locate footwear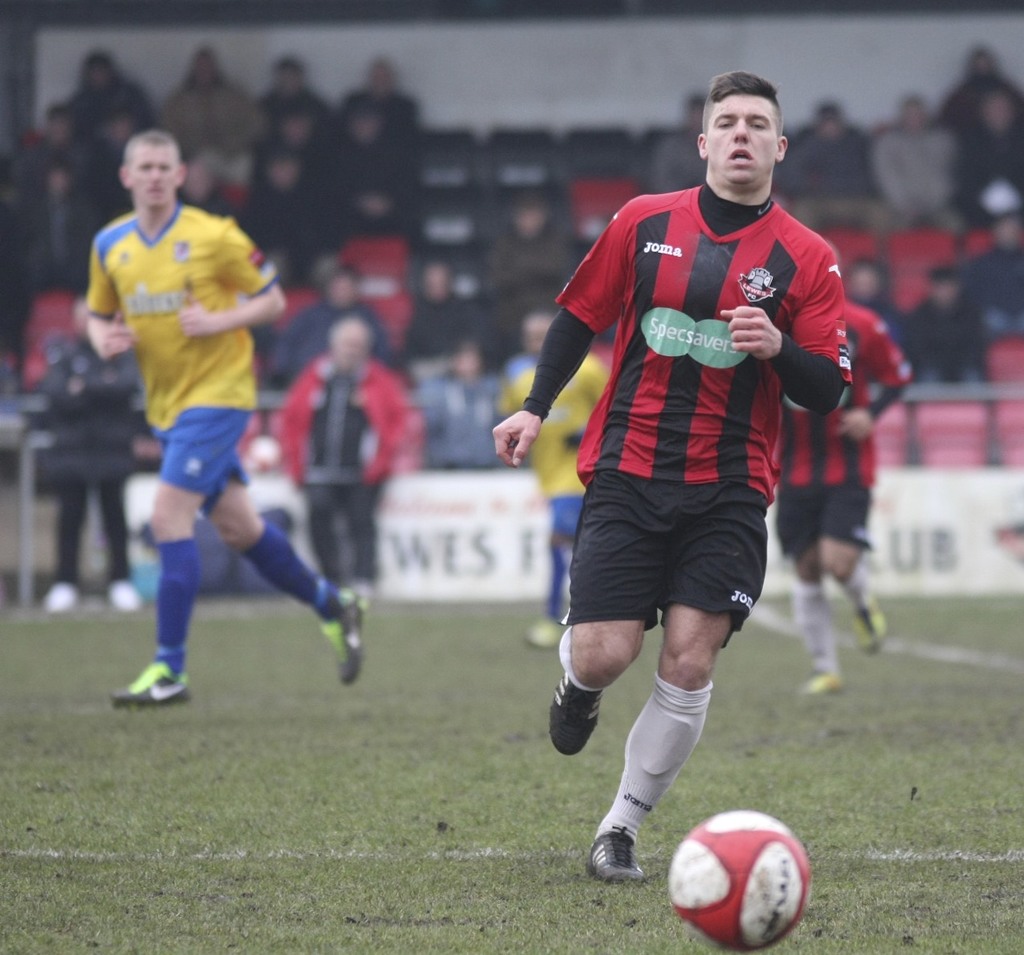
[800,672,847,701]
